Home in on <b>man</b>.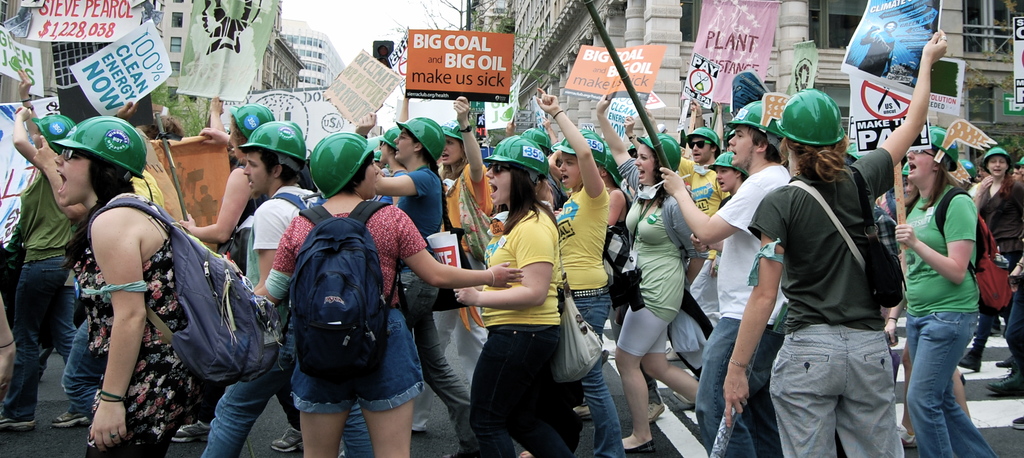
Homed in at x1=196, y1=119, x2=381, y2=457.
